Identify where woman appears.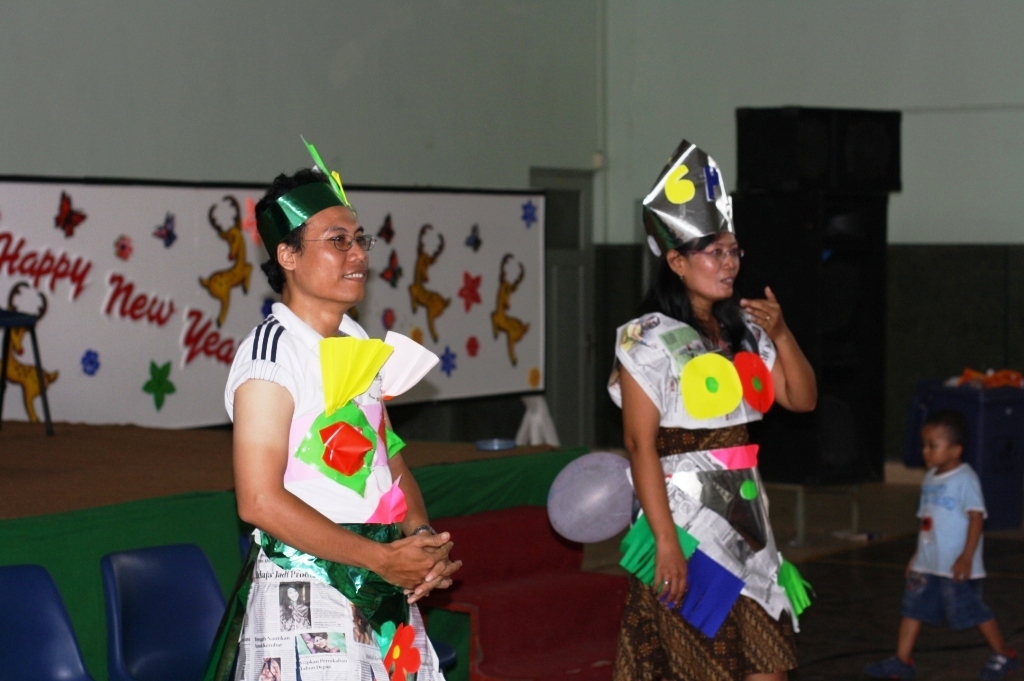
Appears at 204, 184, 452, 646.
